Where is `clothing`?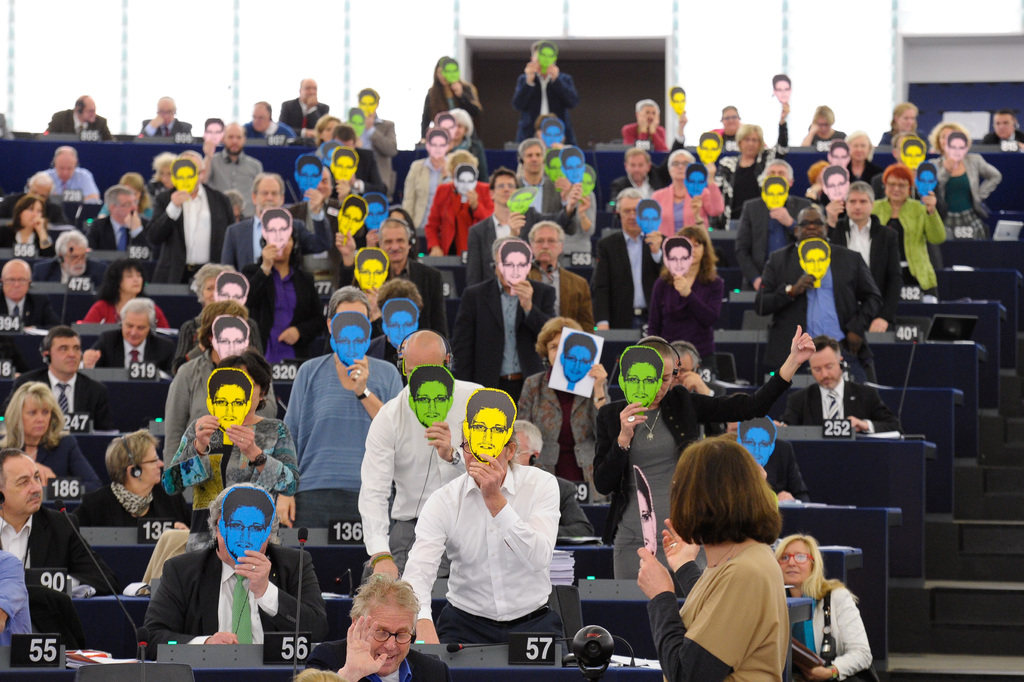
Rect(828, 222, 900, 301).
